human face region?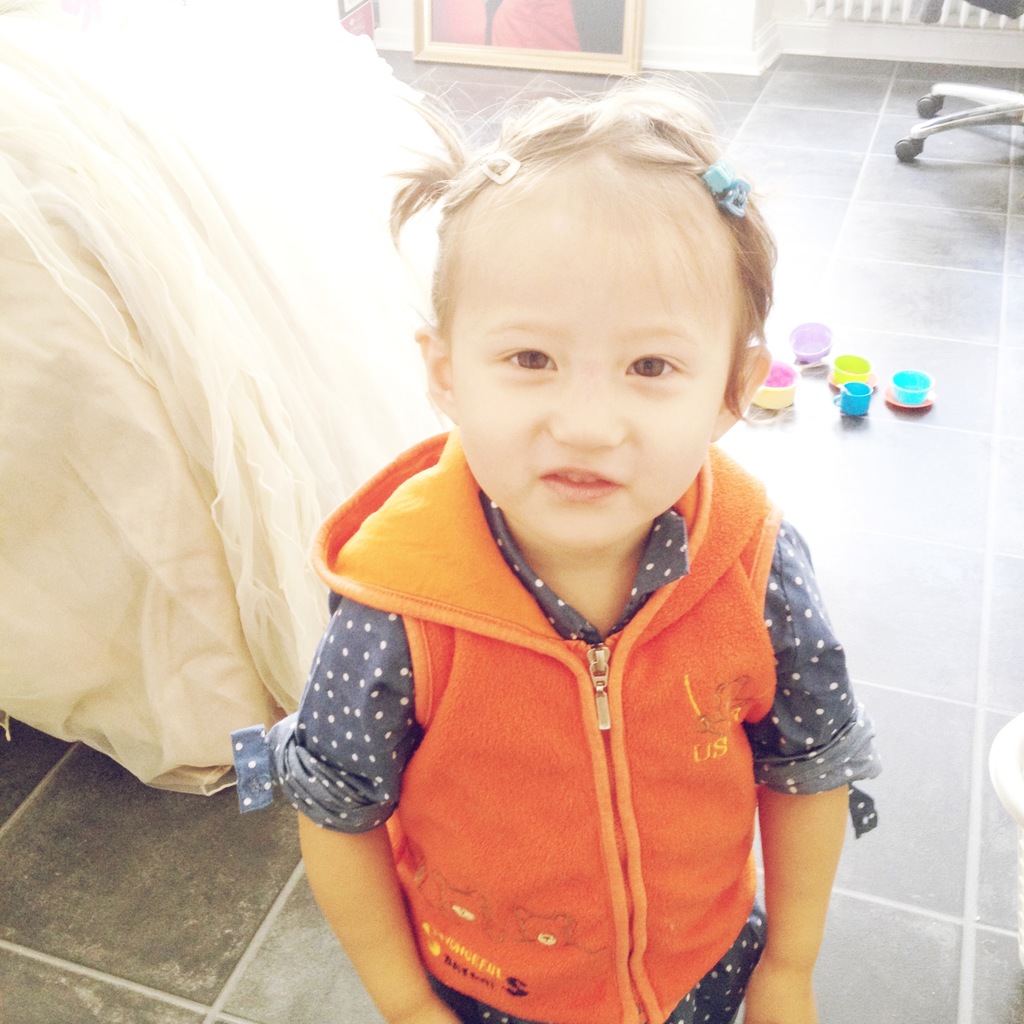
(left=449, top=189, right=733, bottom=543)
